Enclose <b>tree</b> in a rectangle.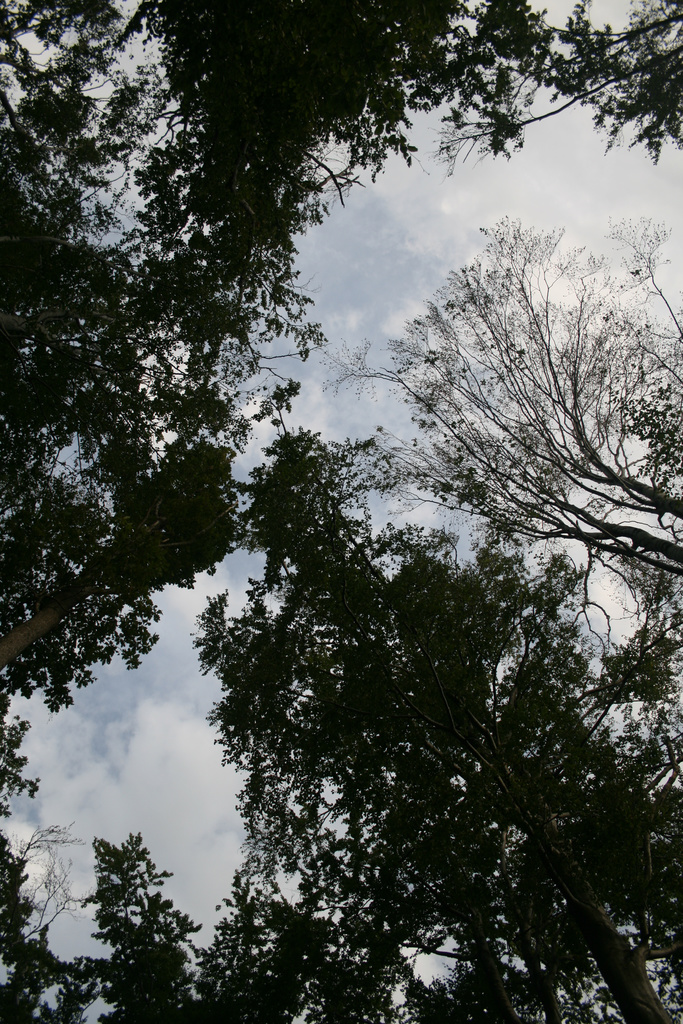
<box>74,827,202,1023</box>.
